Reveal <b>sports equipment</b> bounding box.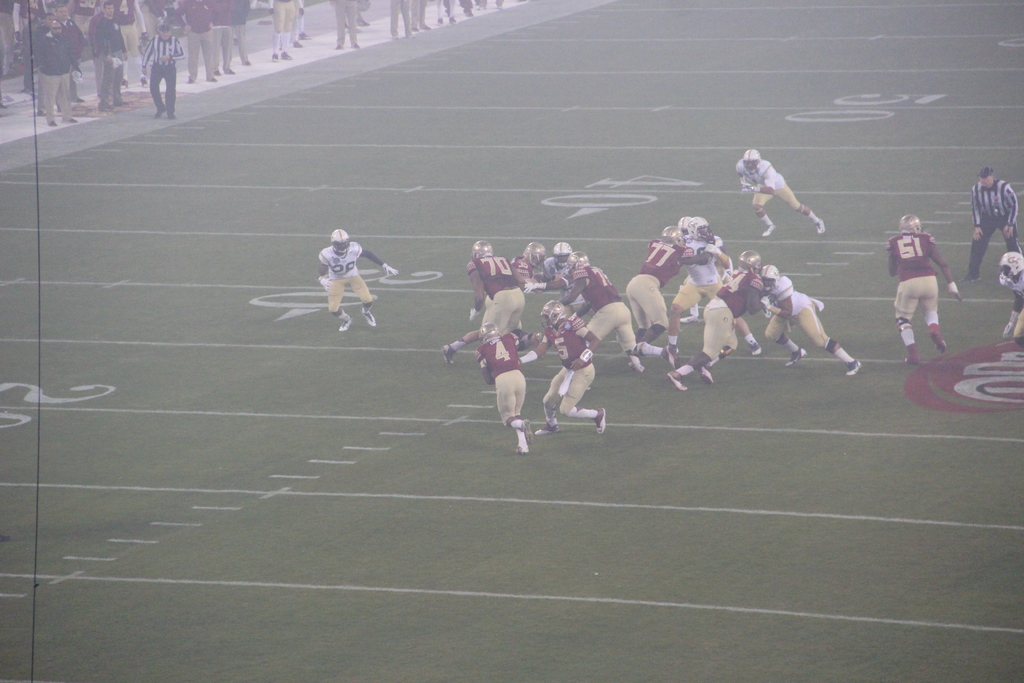
Revealed: <bbox>1000, 247, 1023, 283</bbox>.
